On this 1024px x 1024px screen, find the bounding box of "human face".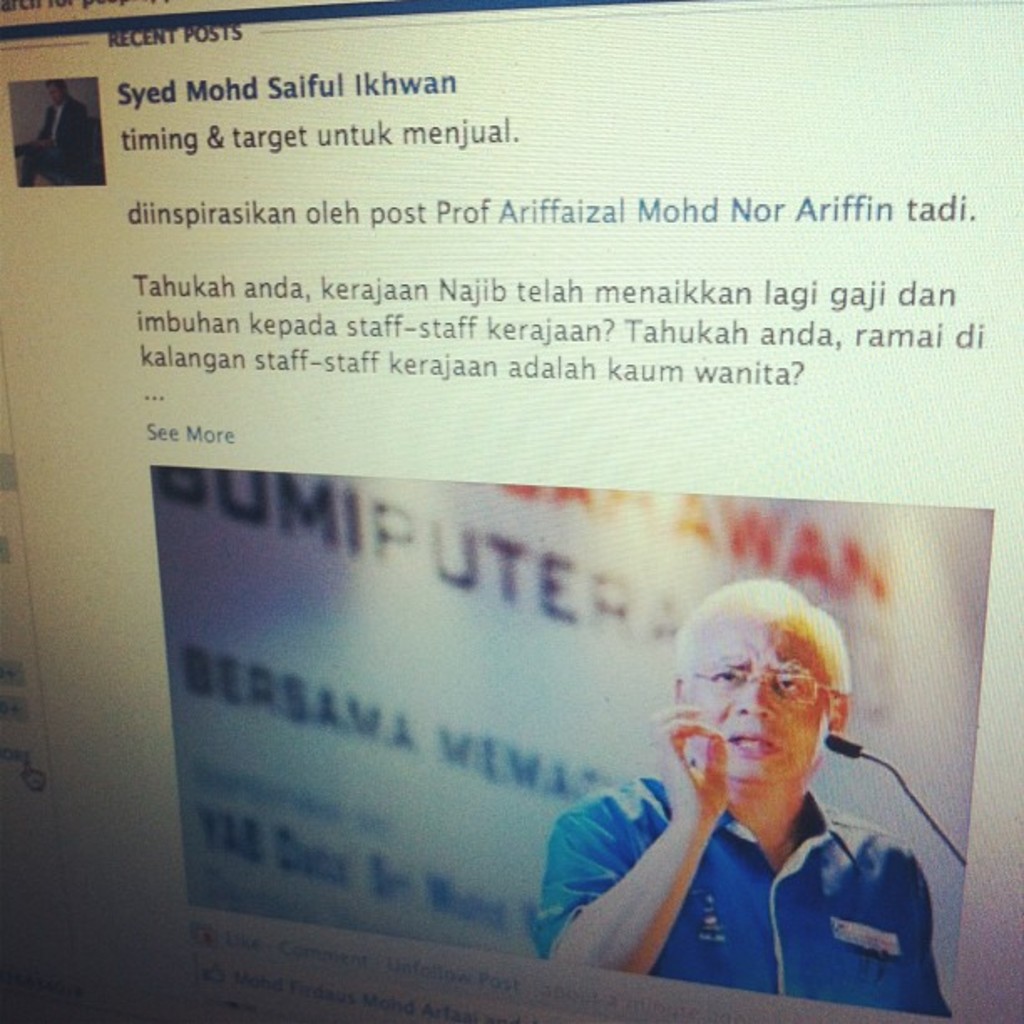
Bounding box: 678, 626, 830, 783.
